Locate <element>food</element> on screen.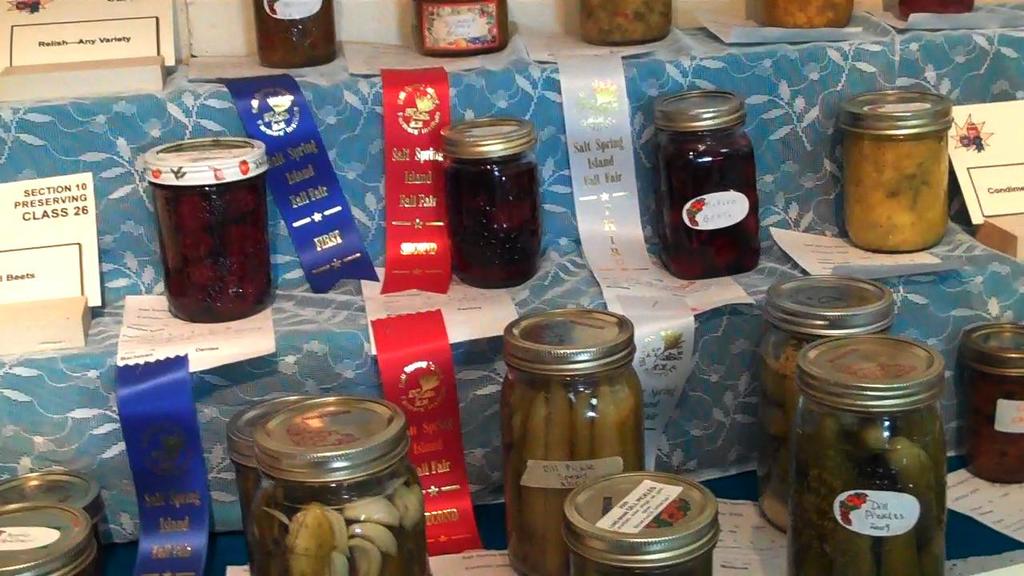
On screen at {"x1": 757, "y1": 0, "x2": 855, "y2": 33}.
